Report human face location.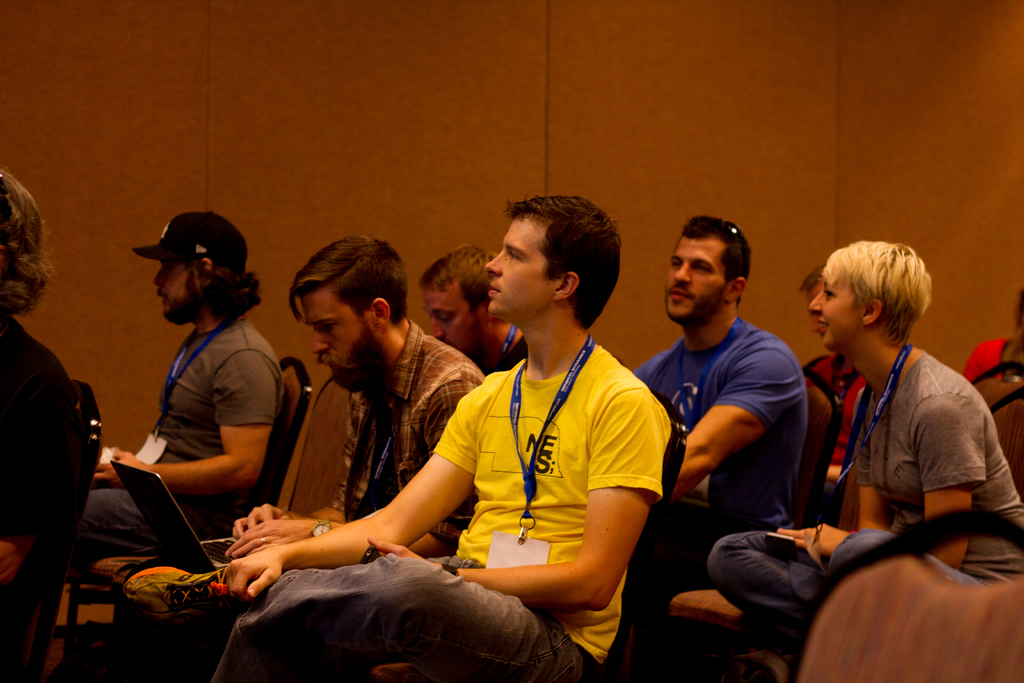
Report: (left=483, top=213, right=557, bottom=313).
